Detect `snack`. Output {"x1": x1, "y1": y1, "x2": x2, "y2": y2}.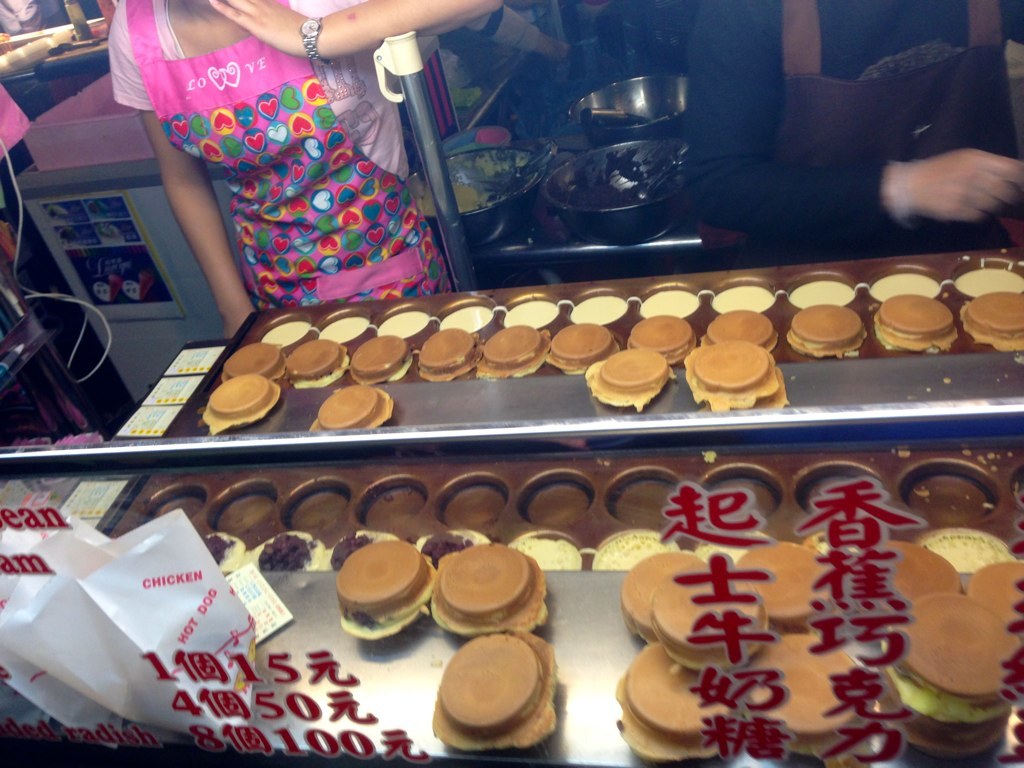
{"x1": 480, "y1": 327, "x2": 552, "y2": 376}.
